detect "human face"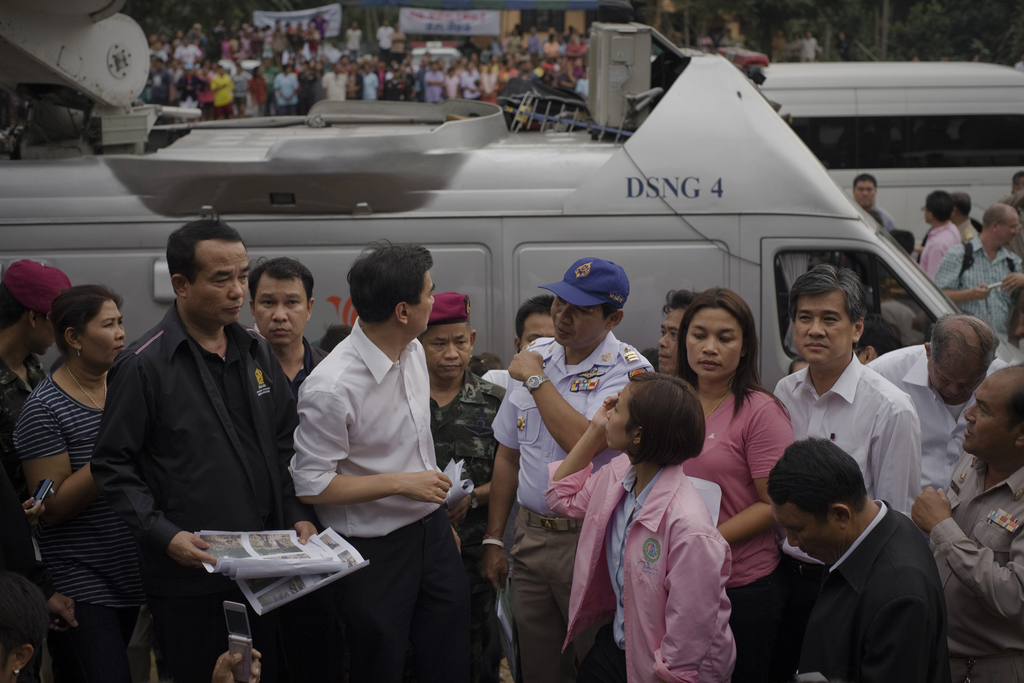
bbox=[548, 304, 601, 349]
